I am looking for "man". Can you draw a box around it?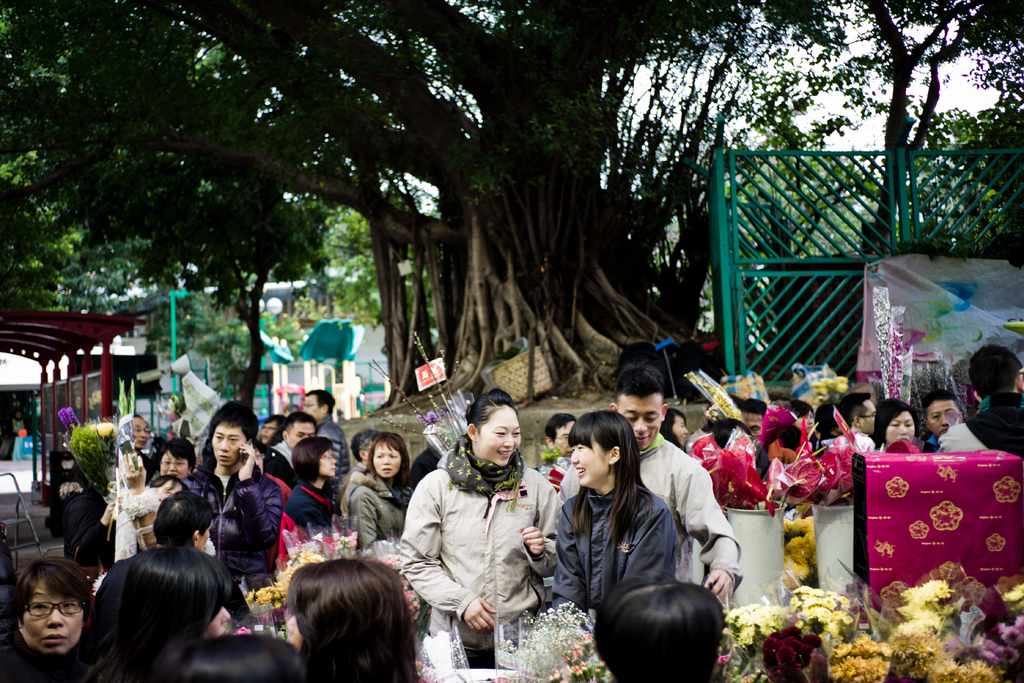
Sure, the bounding box is [x1=272, y1=415, x2=312, y2=468].
